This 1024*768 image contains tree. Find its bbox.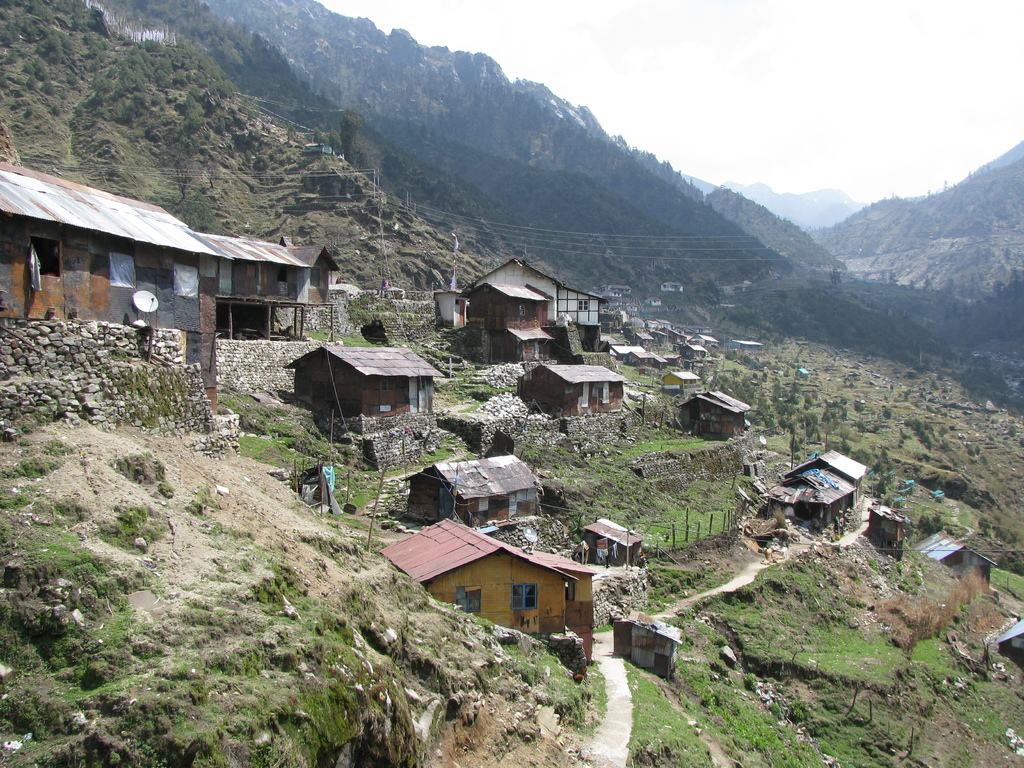
BBox(332, 104, 371, 162).
